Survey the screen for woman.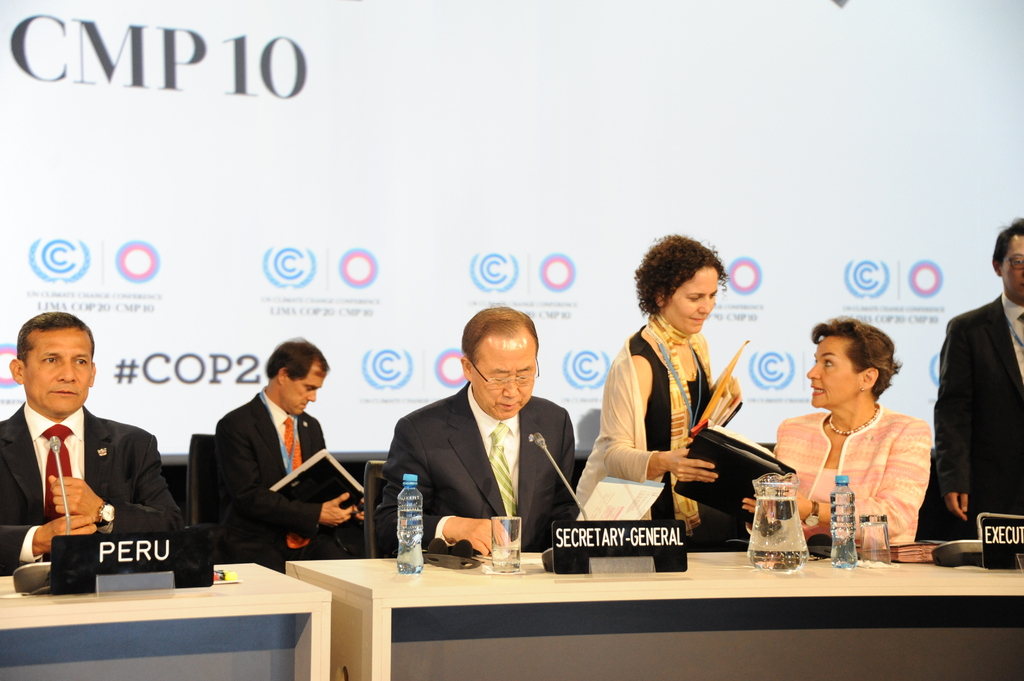
Survey found: (x1=782, y1=323, x2=944, y2=563).
